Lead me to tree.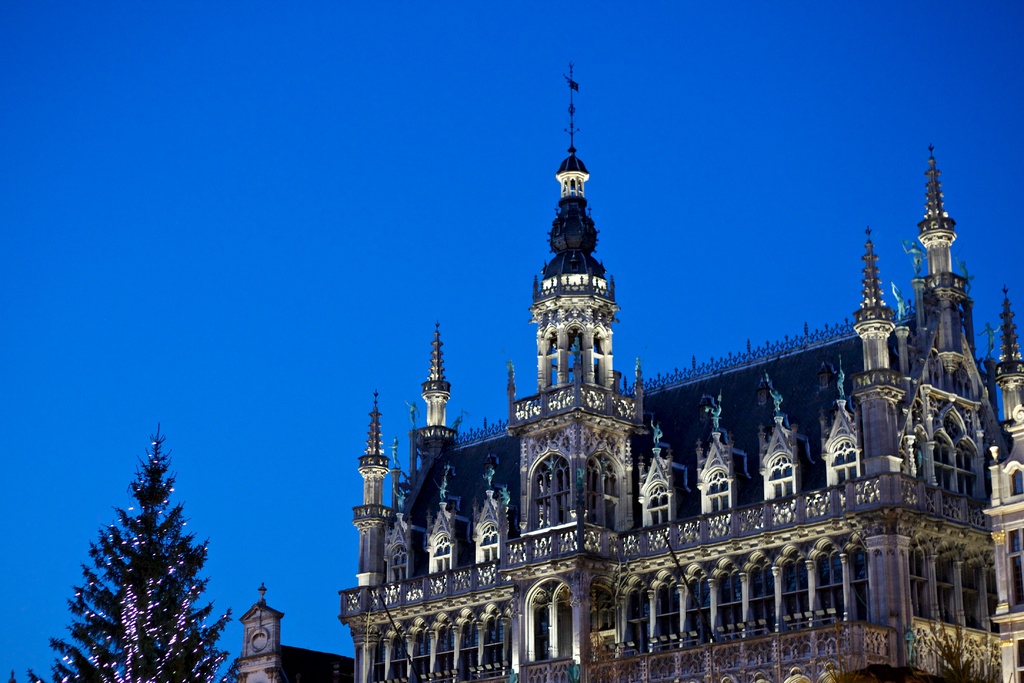
Lead to Rect(1, 415, 236, 682).
